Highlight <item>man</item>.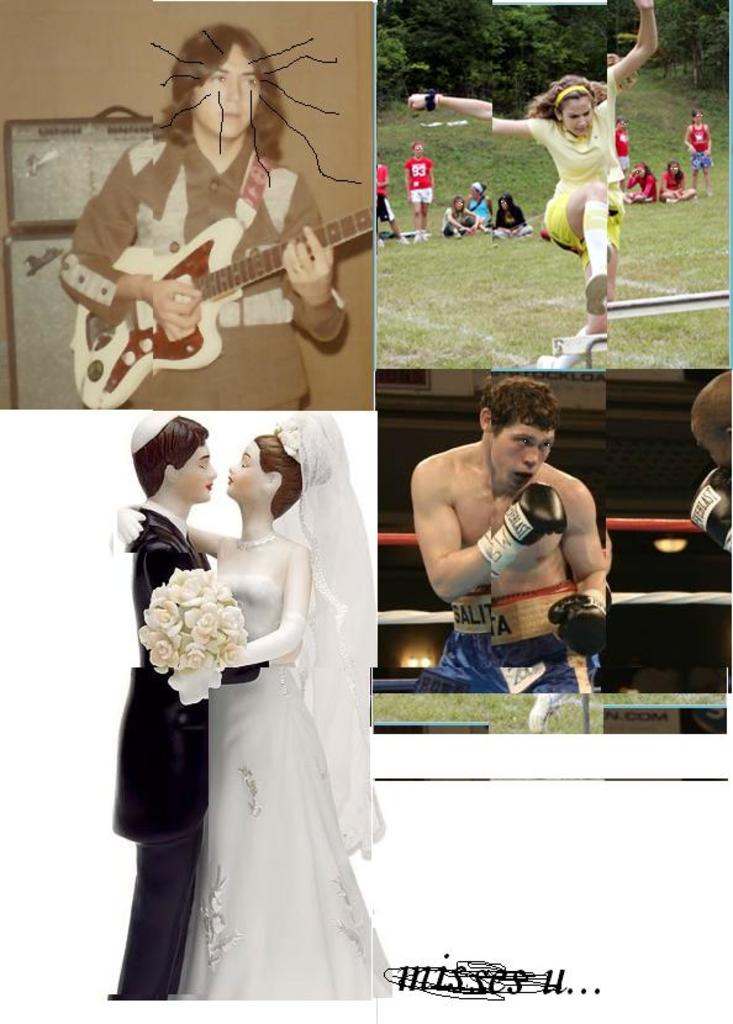
Highlighted region: bbox(400, 364, 627, 734).
